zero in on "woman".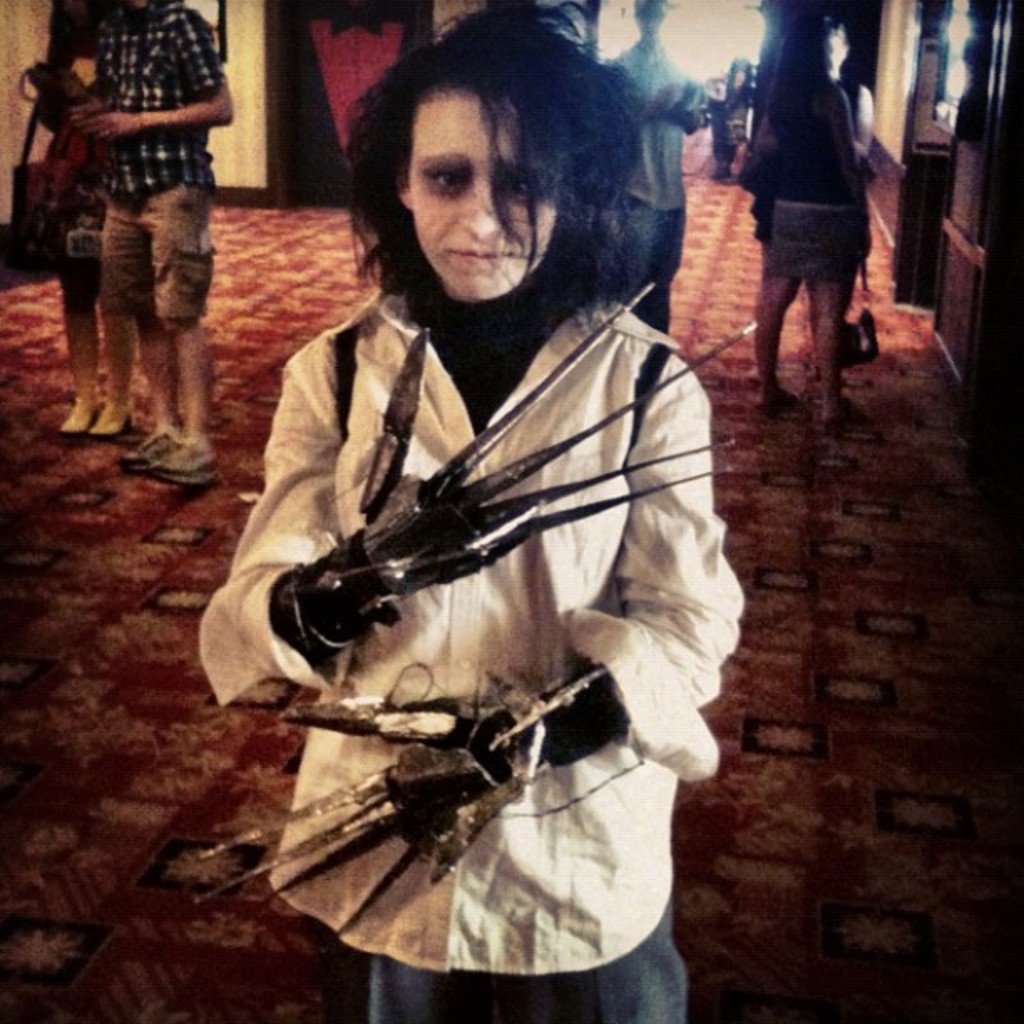
Zeroed in: pyautogui.locateOnScreen(33, 0, 142, 440).
